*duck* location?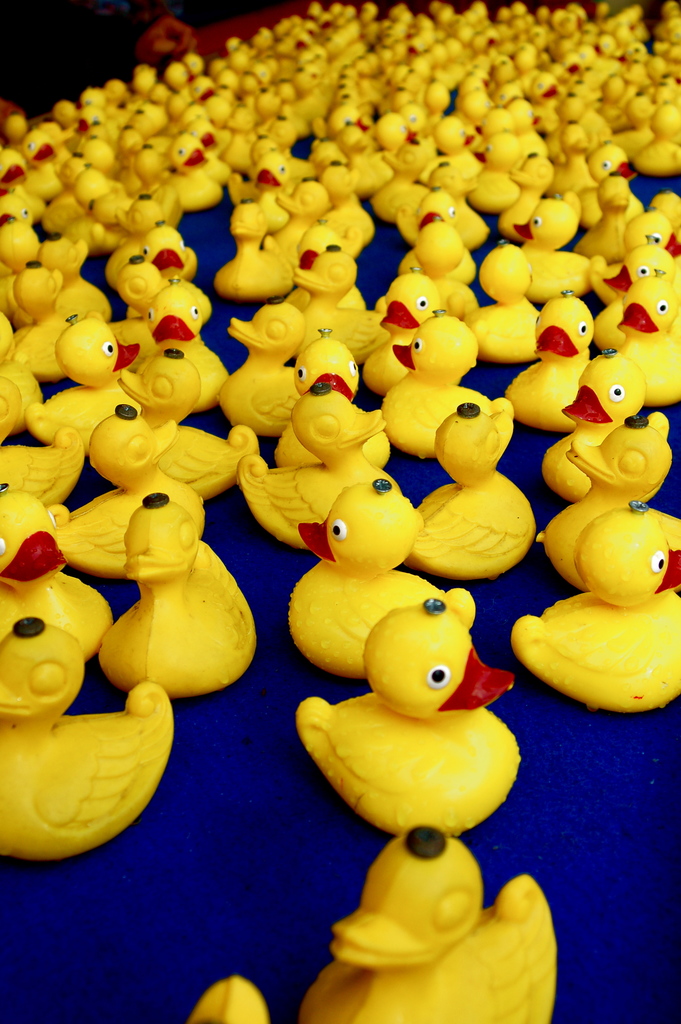
[left=391, top=223, right=477, bottom=311]
